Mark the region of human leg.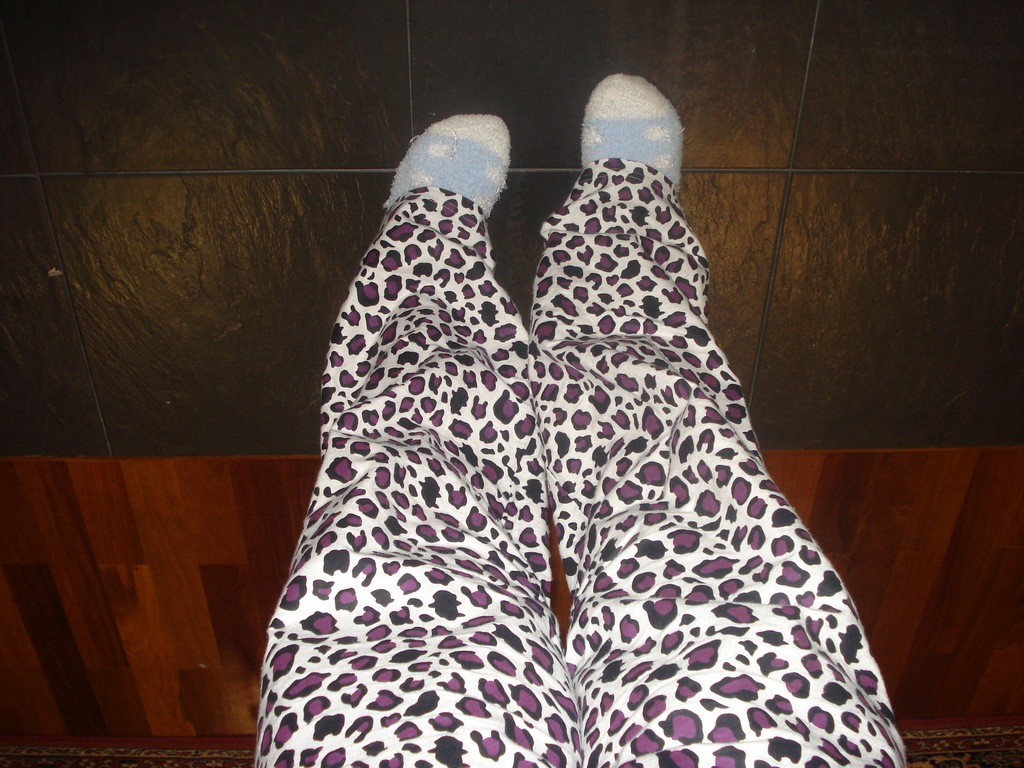
Region: Rect(248, 116, 570, 767).
